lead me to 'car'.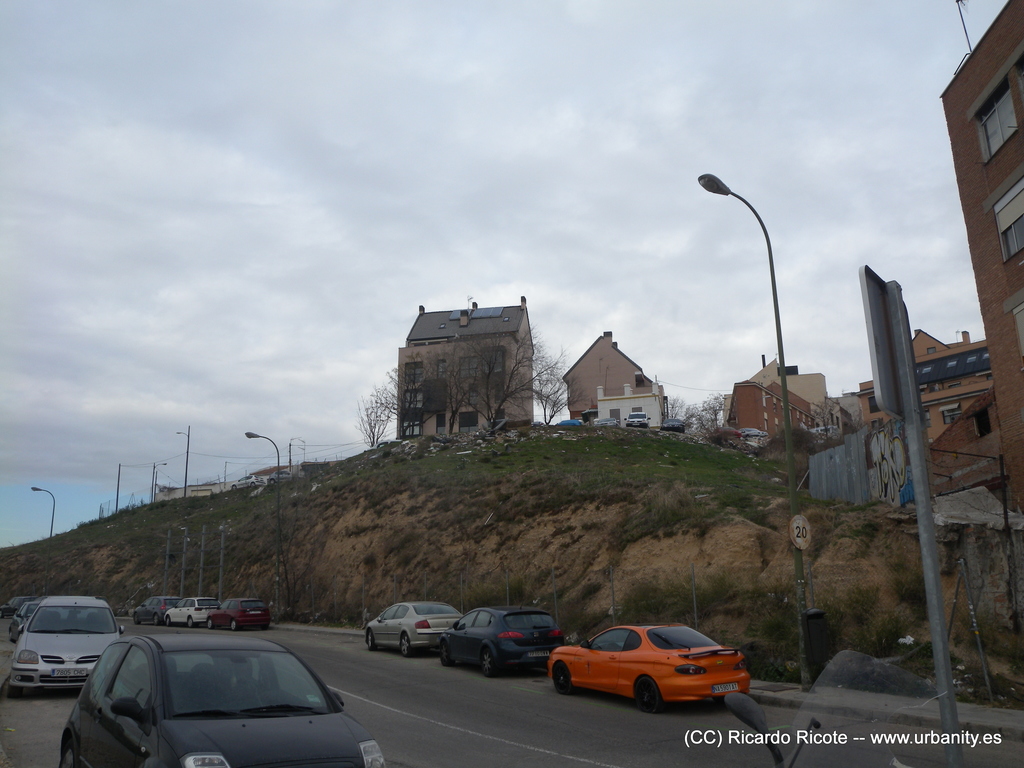
Lead to 162,590,221,627.
